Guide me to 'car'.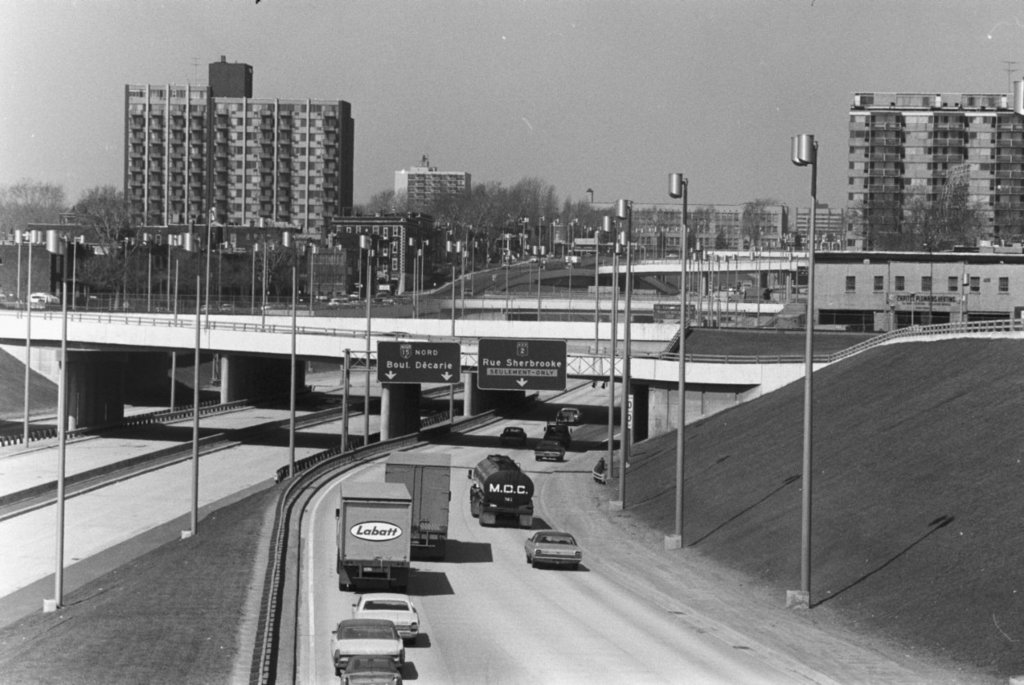
Guidance: <region>333, 616, 401, 674</region>.
